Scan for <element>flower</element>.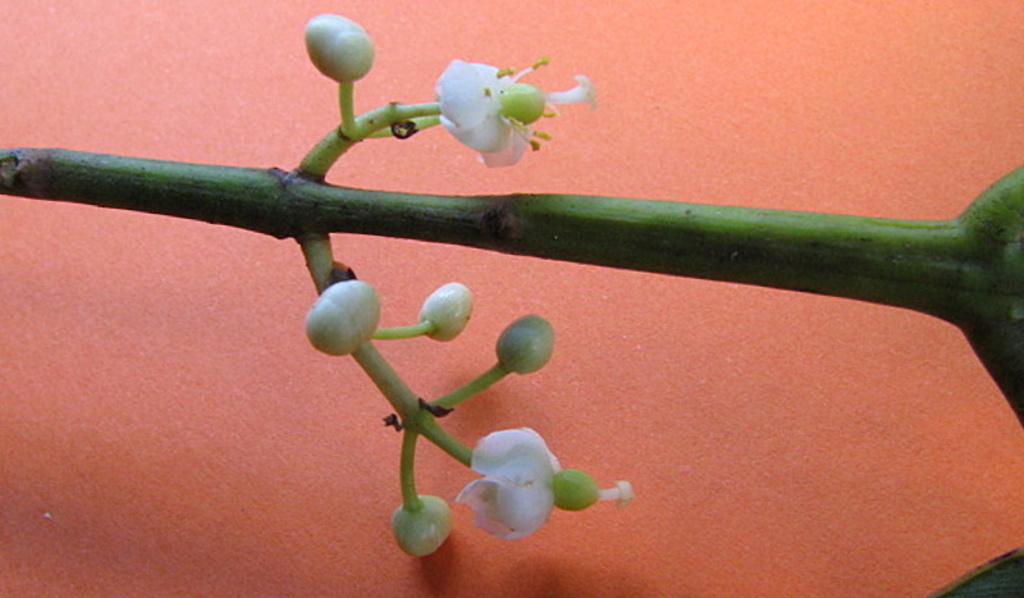
Scan result: 416,40,577,158.
